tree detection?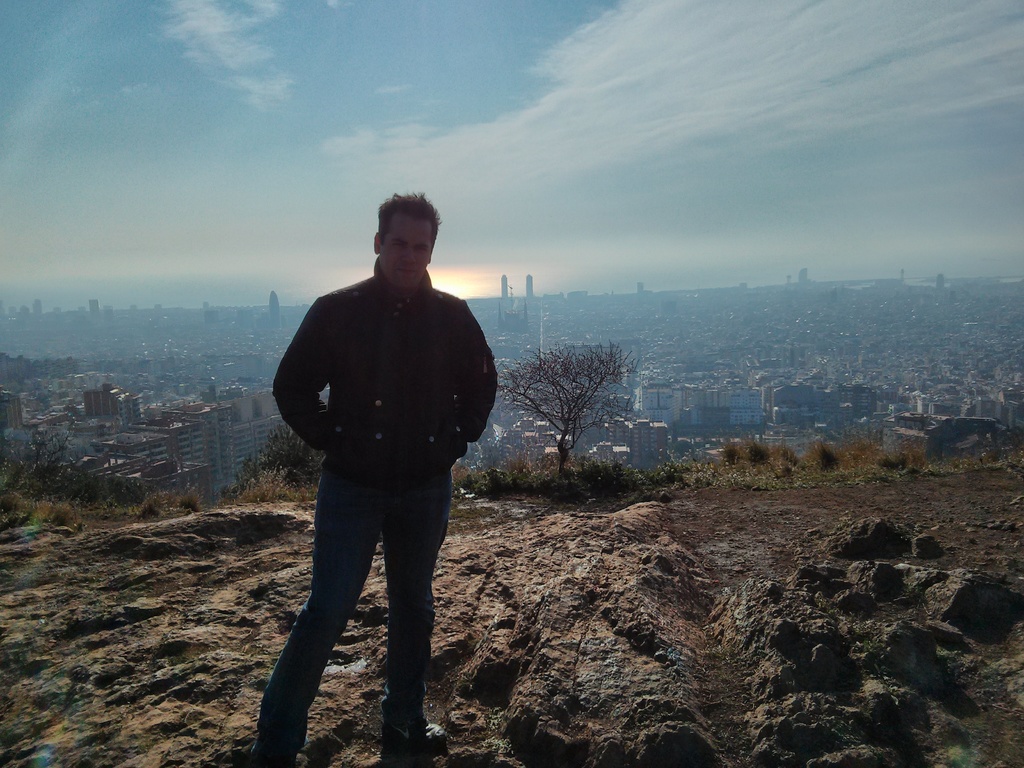
(0, 409, 143, 506)
